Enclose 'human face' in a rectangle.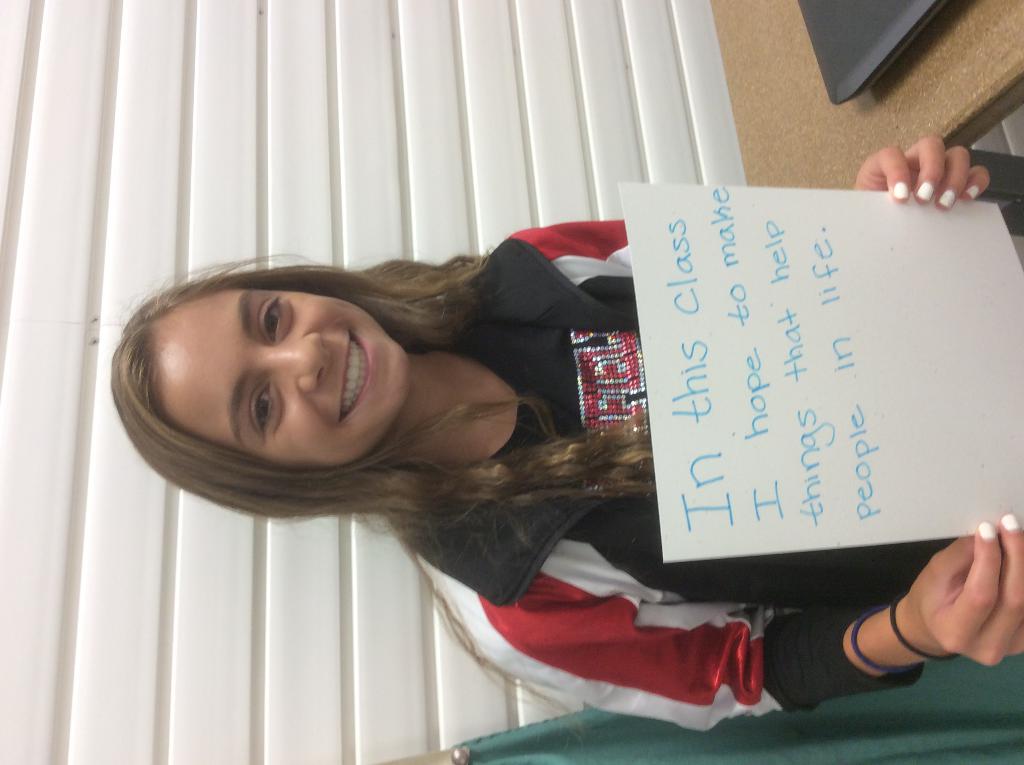
rect(145, 287, 411, 474).
